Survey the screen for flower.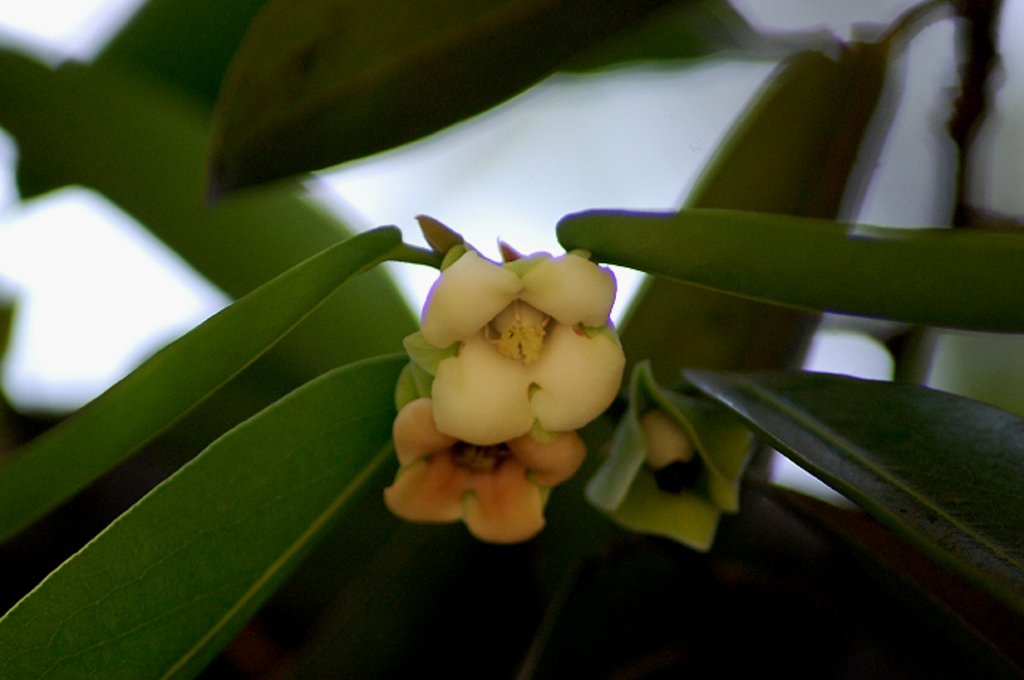
Survey found: 398, 395, 582, 545.
